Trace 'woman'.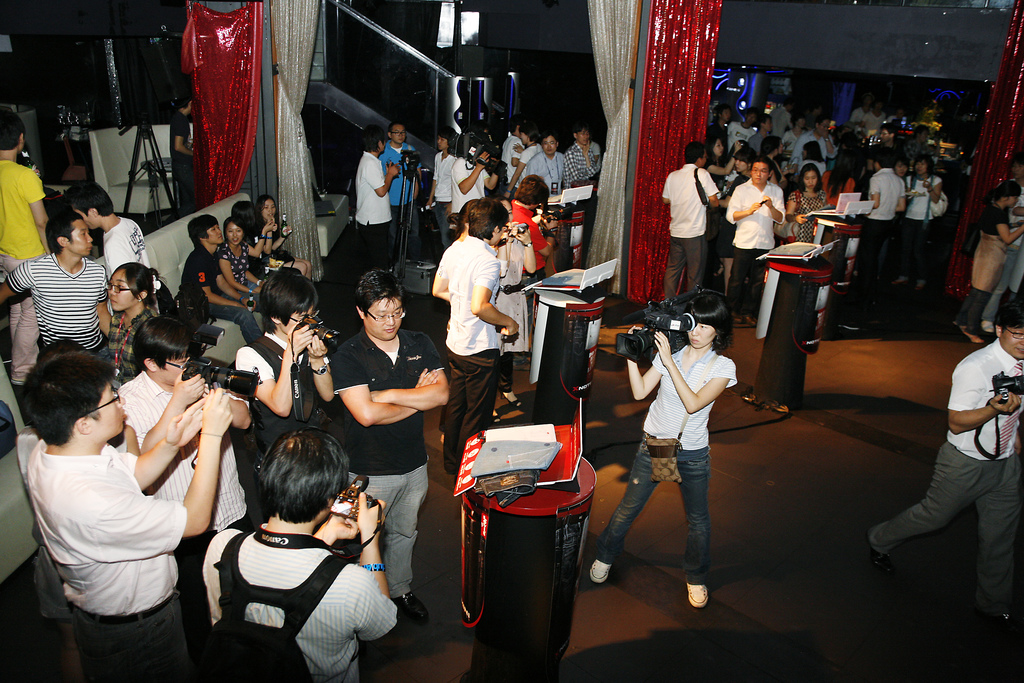
Traced to BBox(256, 195, 322, 285).
